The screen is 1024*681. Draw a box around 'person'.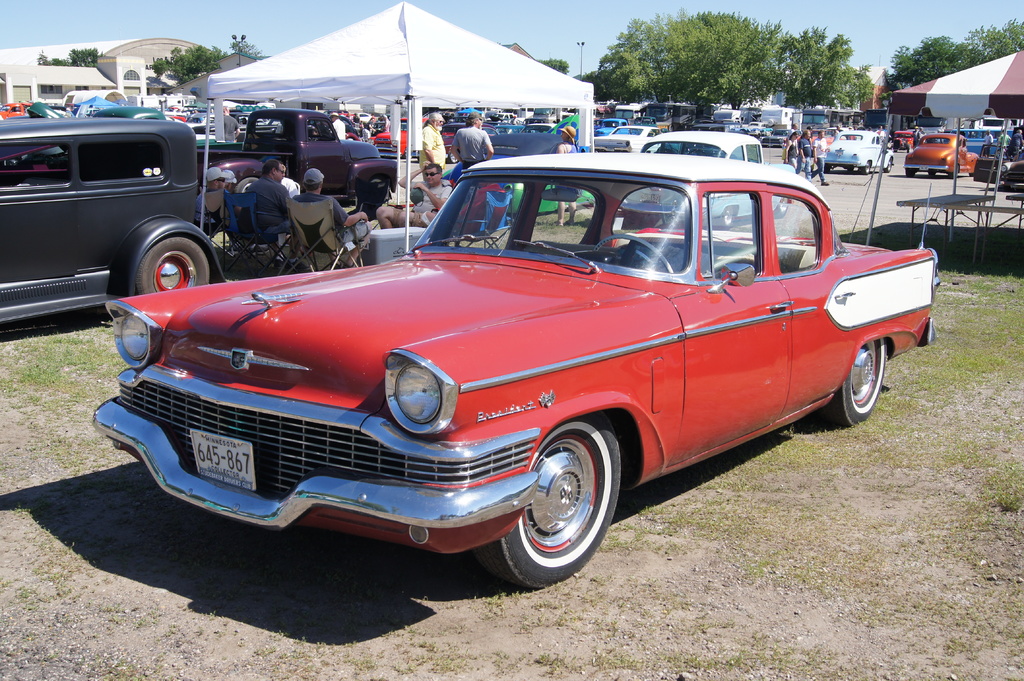
<bbox>199, 157, 371, 271</bbox>.
